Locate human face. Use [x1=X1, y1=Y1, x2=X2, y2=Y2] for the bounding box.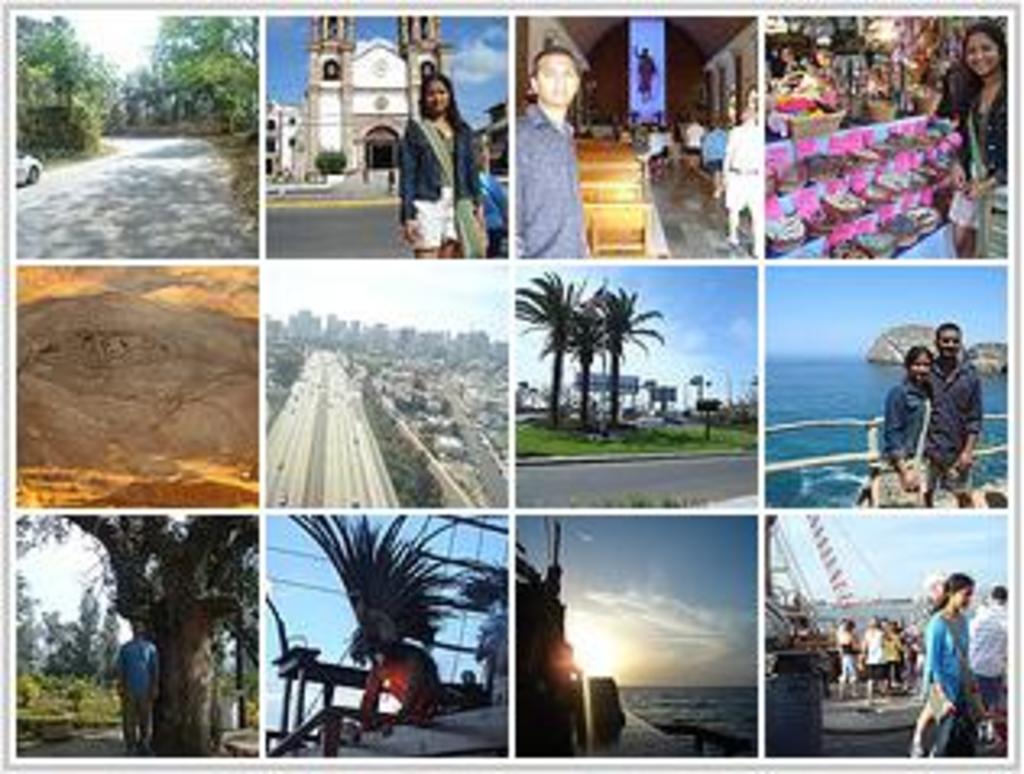
[x1=956, y1=580, x2=972, y2=615].
